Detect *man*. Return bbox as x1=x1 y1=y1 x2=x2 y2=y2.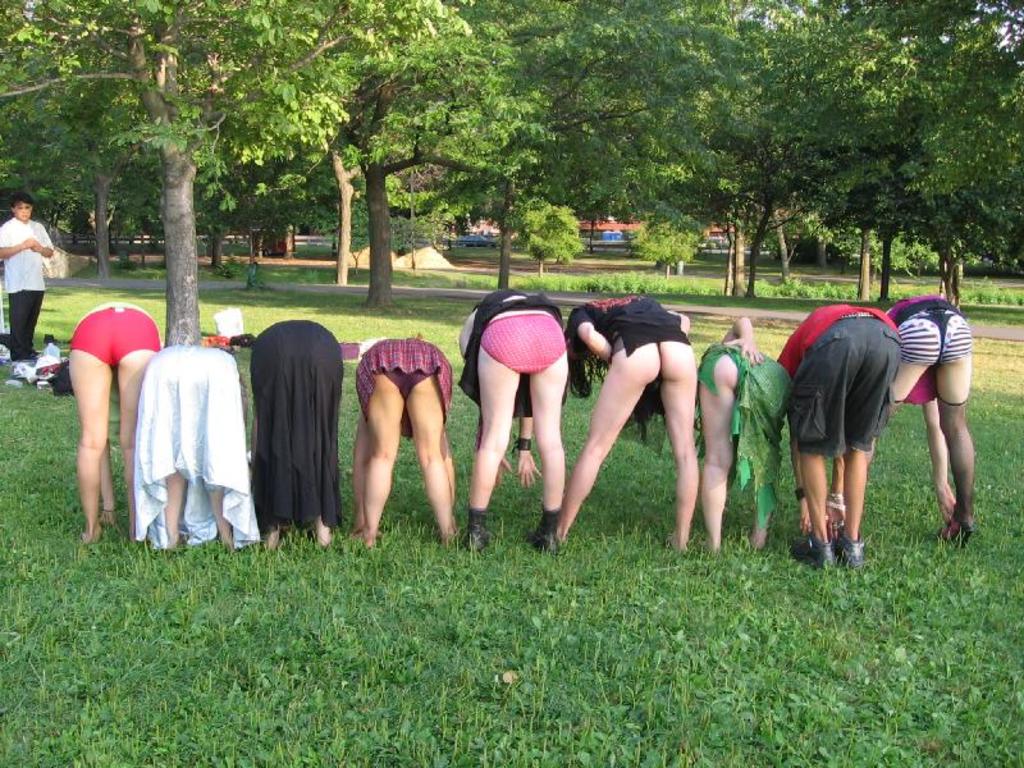
x1=869 y1=298 x2=982 y2=573.
